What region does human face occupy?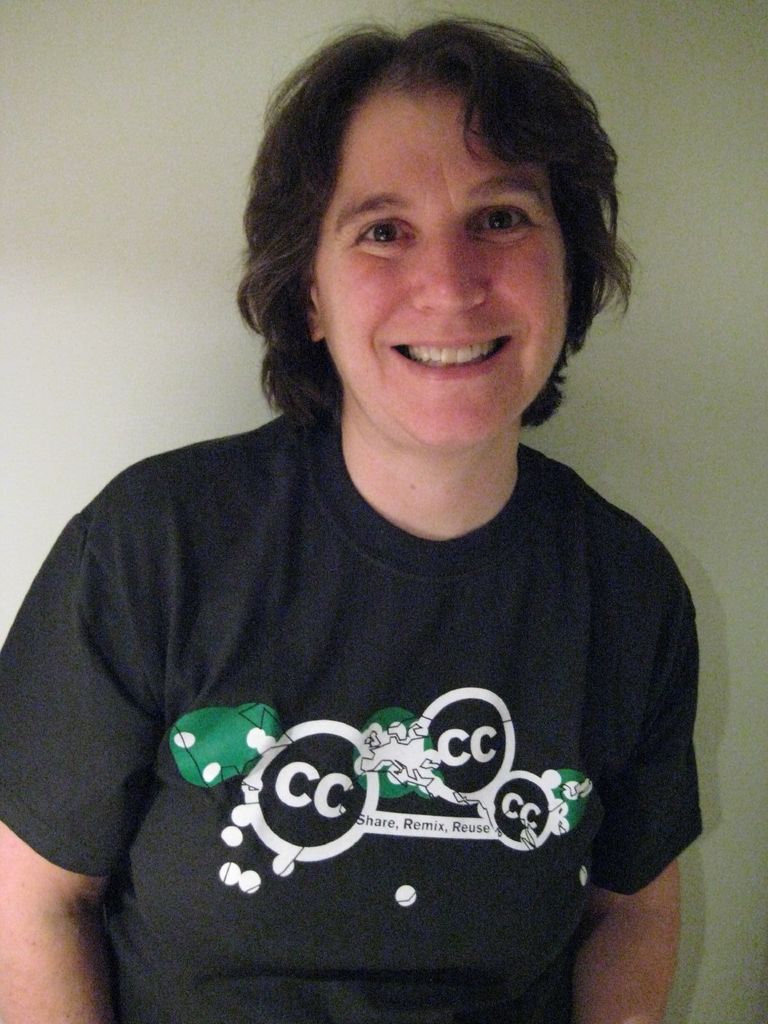
{"left": 316, "top": 80, "right": 568, "bottom": 447}.
